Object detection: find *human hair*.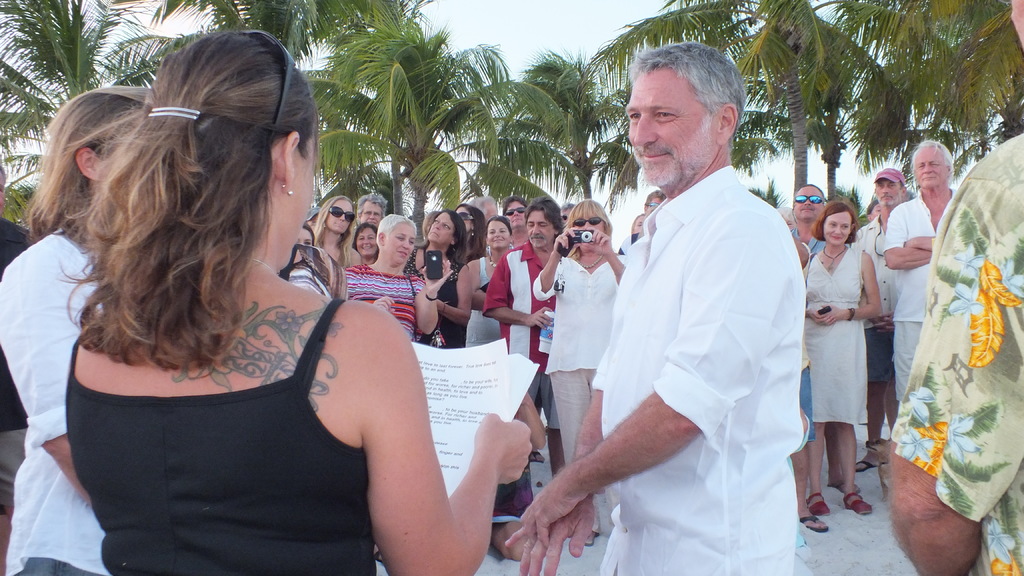
bbox=[454, 203, 490, 264].
